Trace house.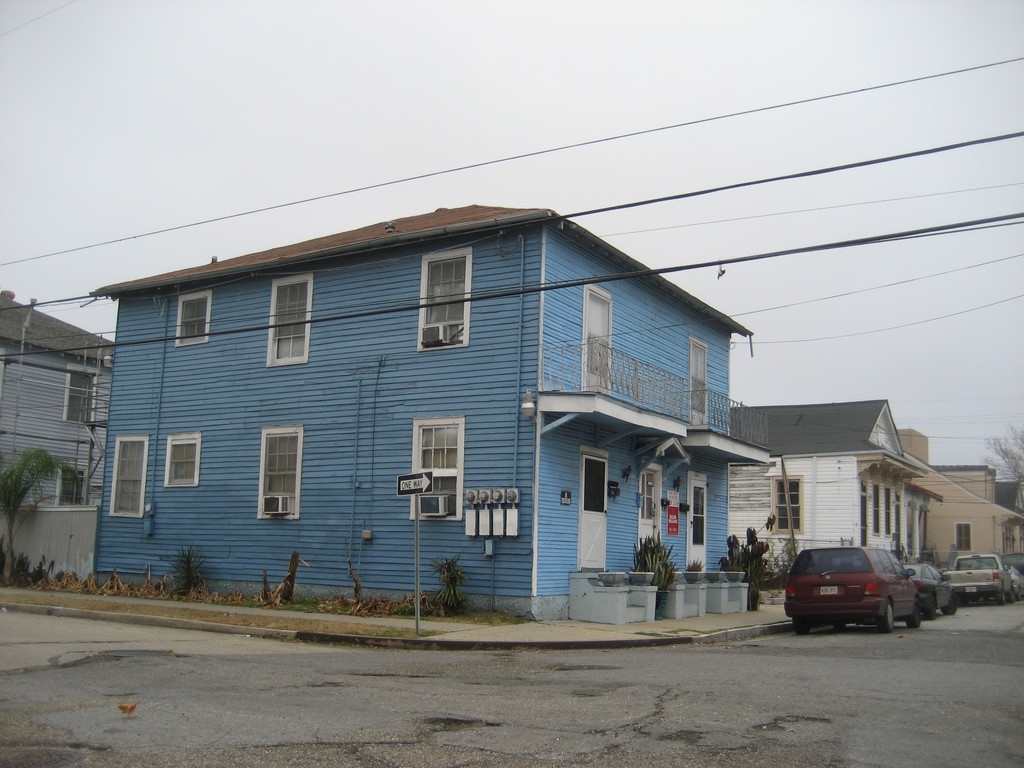
Traced to box(716, 397, 937, 563).
